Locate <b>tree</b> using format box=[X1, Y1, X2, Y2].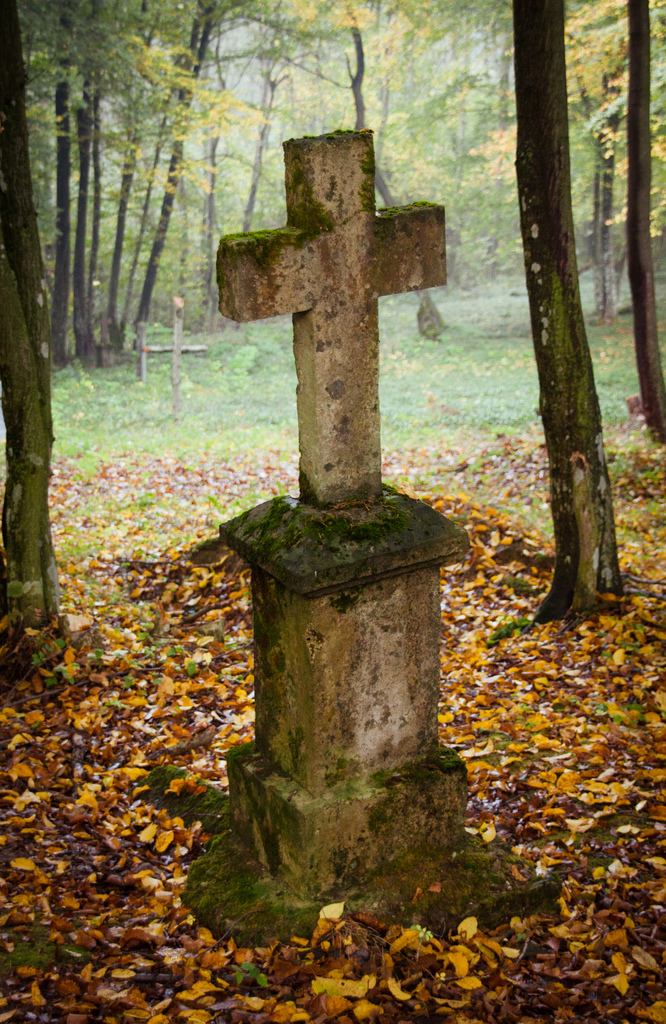
box=[560, 0, 665, 445].
